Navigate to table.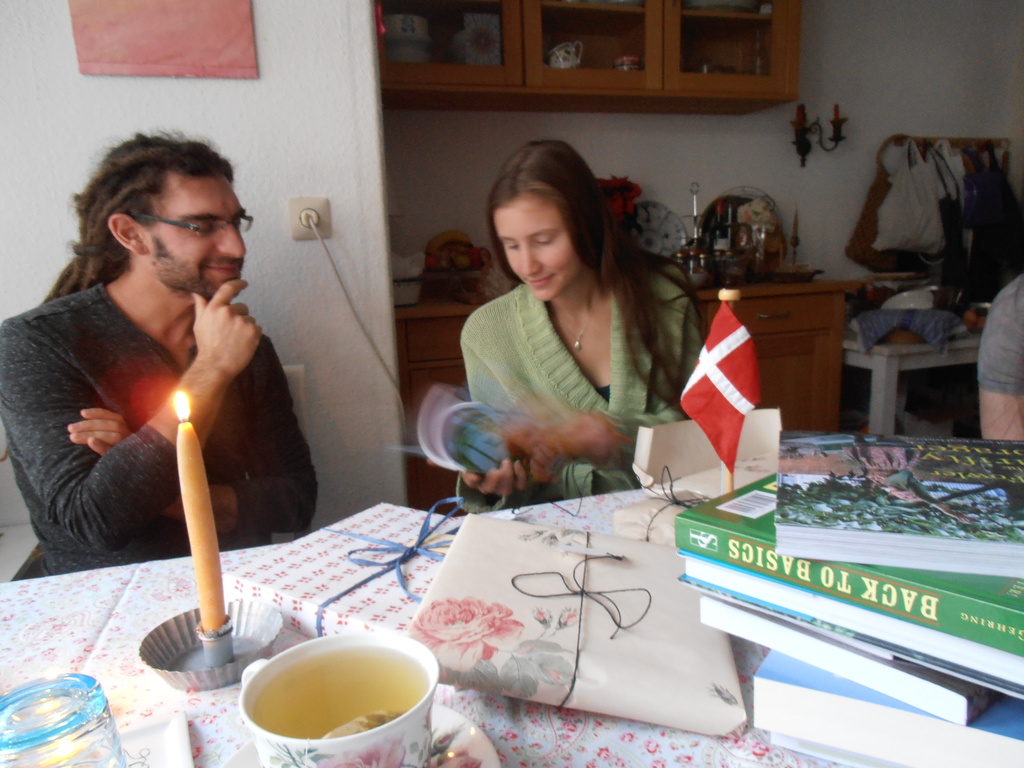
Navigation target: box(396, 244, 900, 452).
